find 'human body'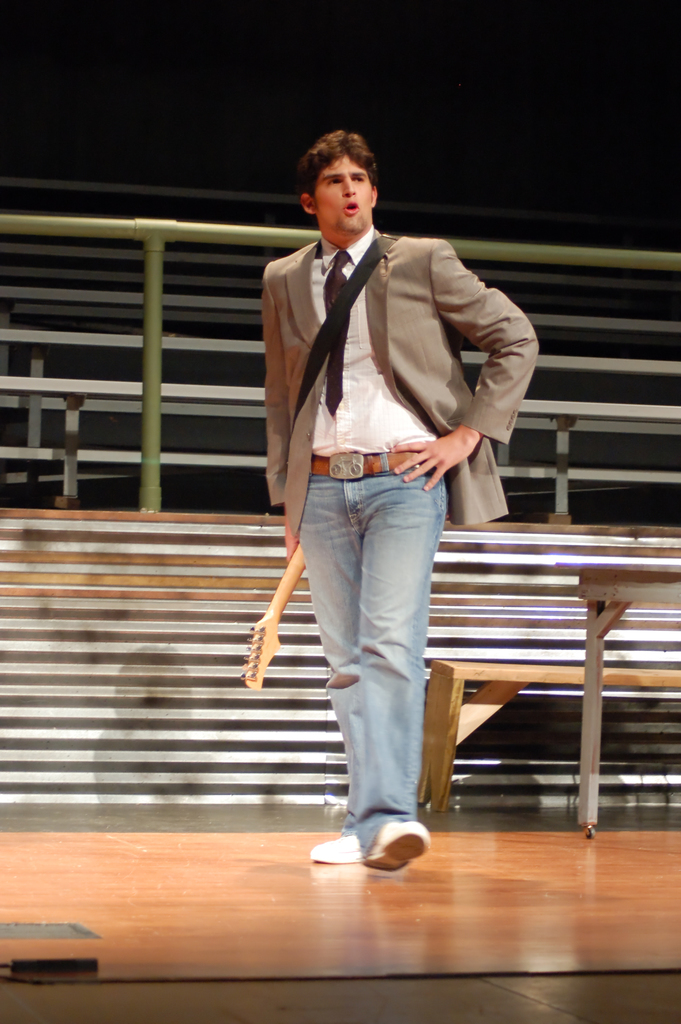
267:141:520:881
